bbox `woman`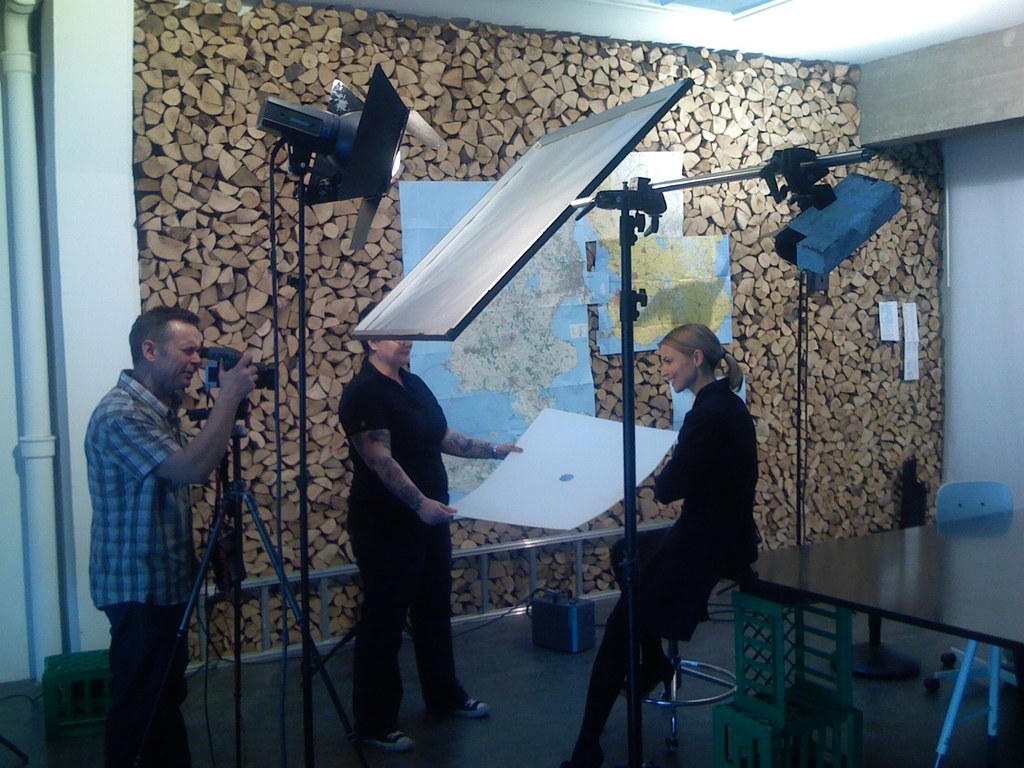
(335, 305, 525, 755)
